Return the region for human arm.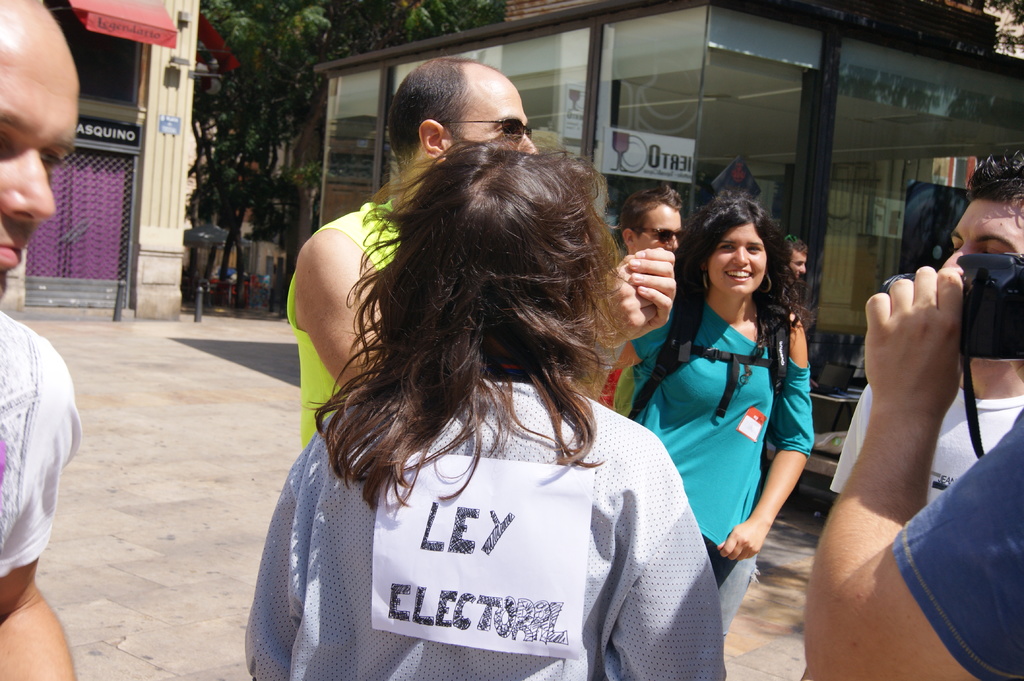
<bbox>814, 242, 977, 667</bbox>.
